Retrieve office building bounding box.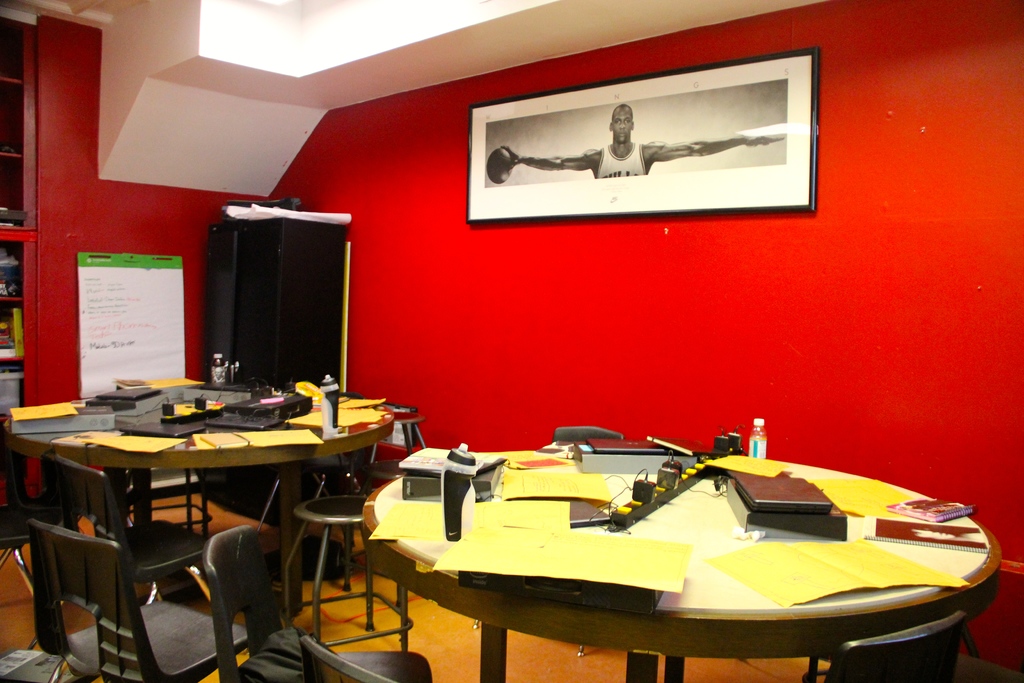
Bounding box: 33 72 980 682.
